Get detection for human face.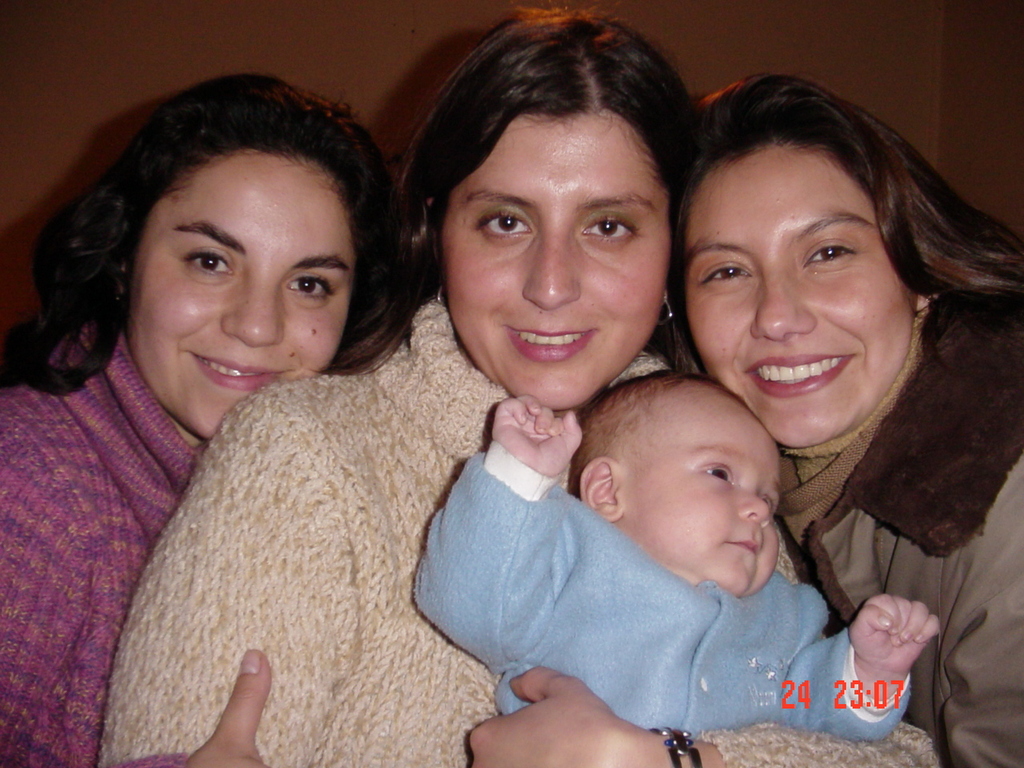
Detection: rect(622, 382, 783, 594).
